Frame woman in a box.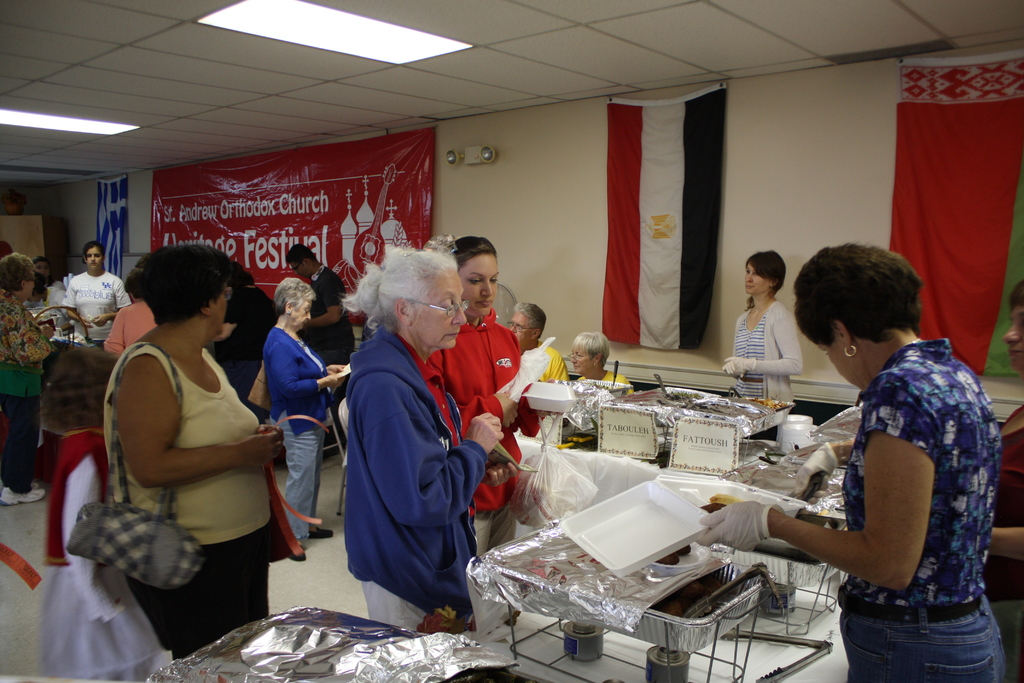
l=565, t=328, r=637, b=397.
